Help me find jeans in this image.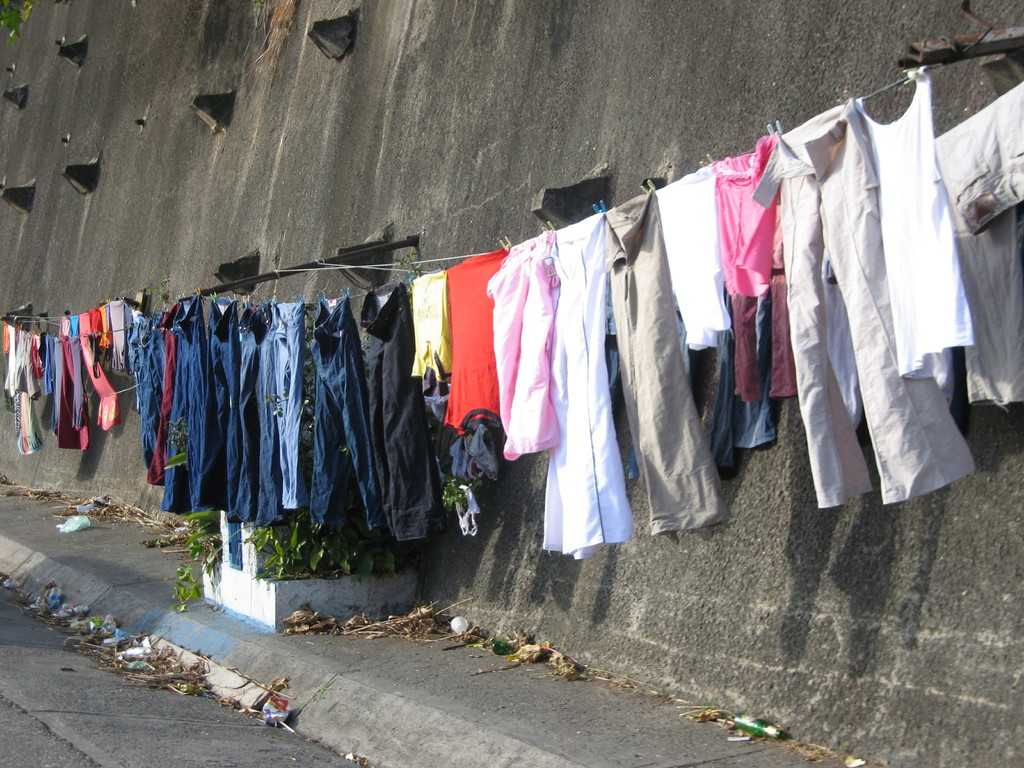
Found it: l=356, t=289, r=434, b=532.
